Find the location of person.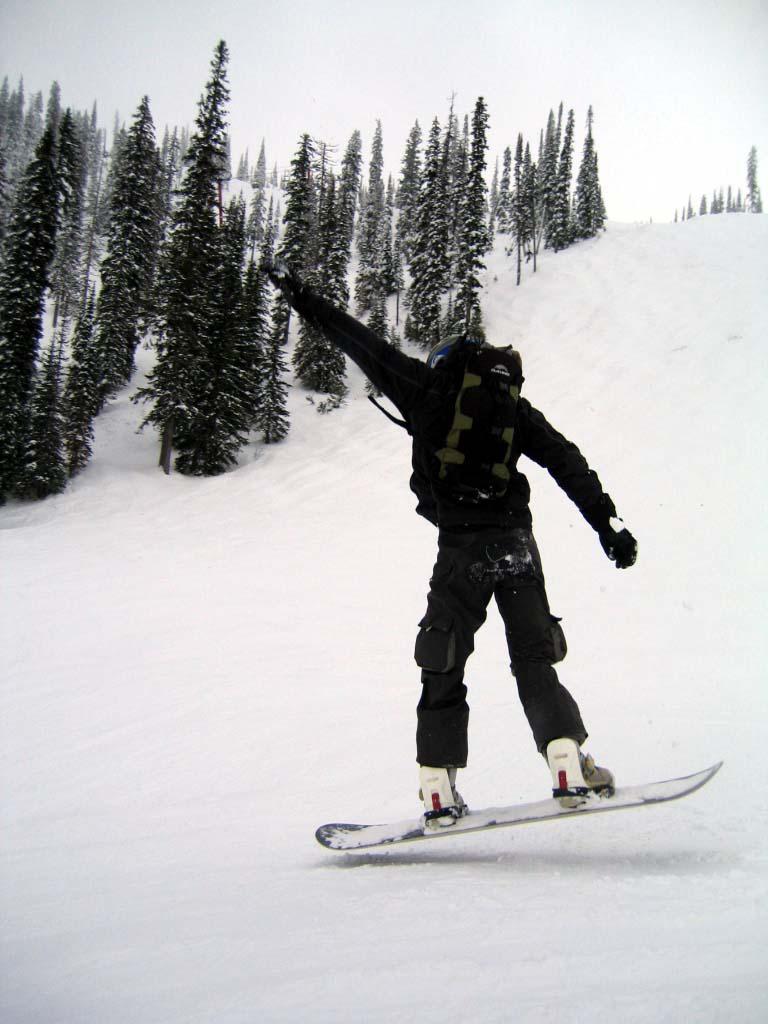
Location: [left=257, top=248, right=643, bottom=823].
